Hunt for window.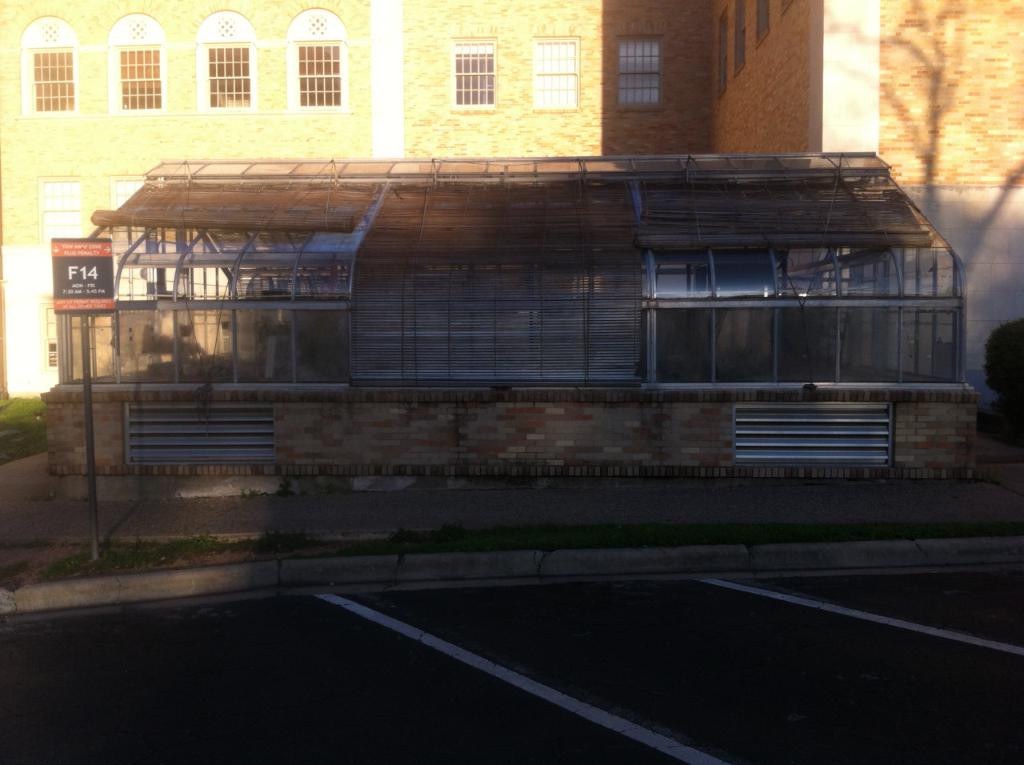
Hunted down at 285, 2, 355, 109.
